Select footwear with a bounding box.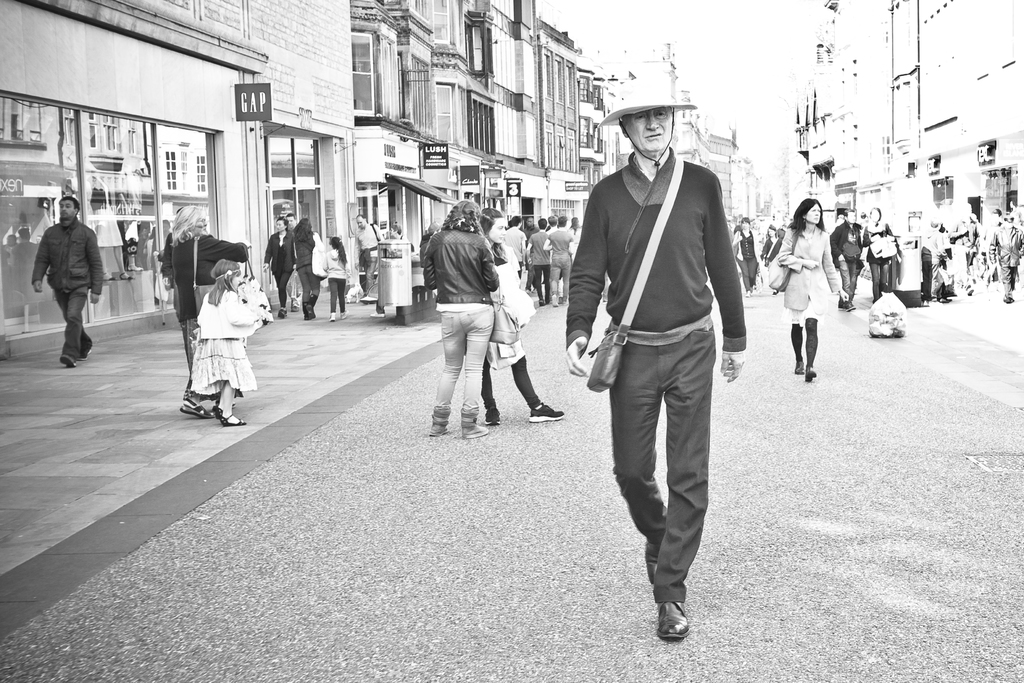
l=82, t=338, r=92, b=363.
